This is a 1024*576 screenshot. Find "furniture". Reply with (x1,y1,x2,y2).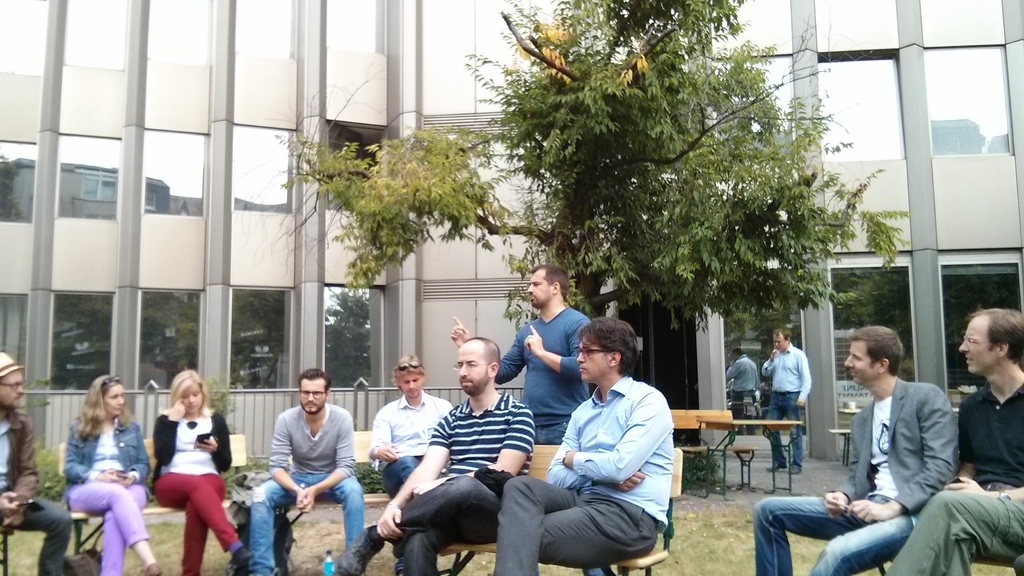
(828,428,851,466).
